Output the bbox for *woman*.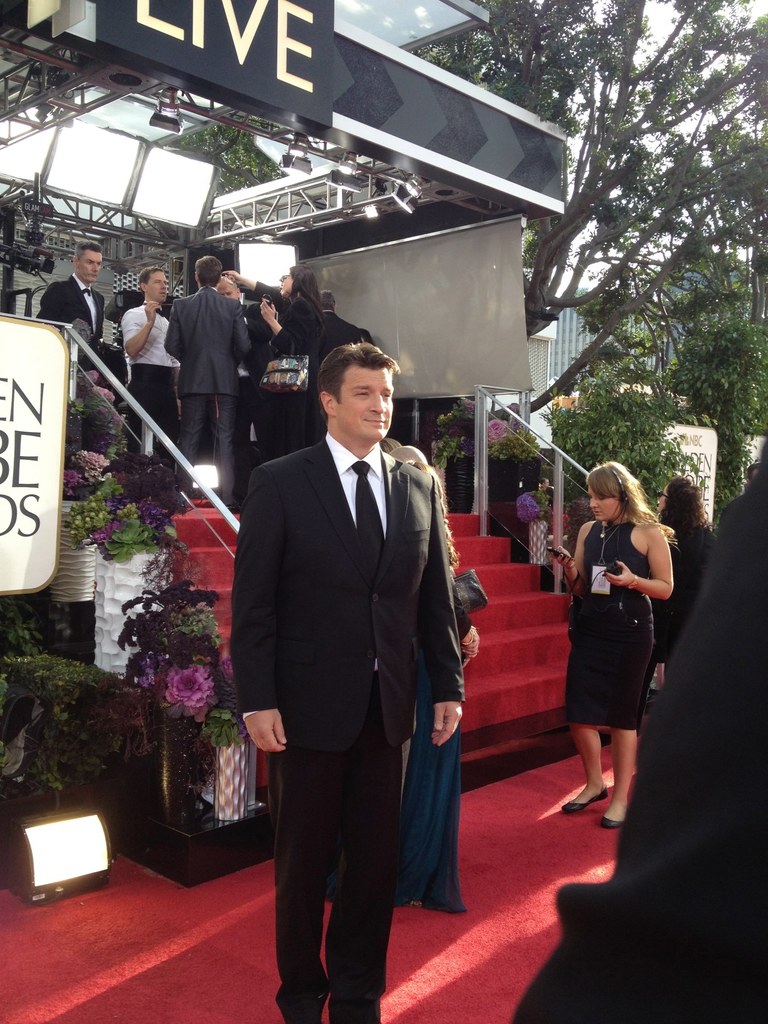
bbox(220, 263, 328, 463).
